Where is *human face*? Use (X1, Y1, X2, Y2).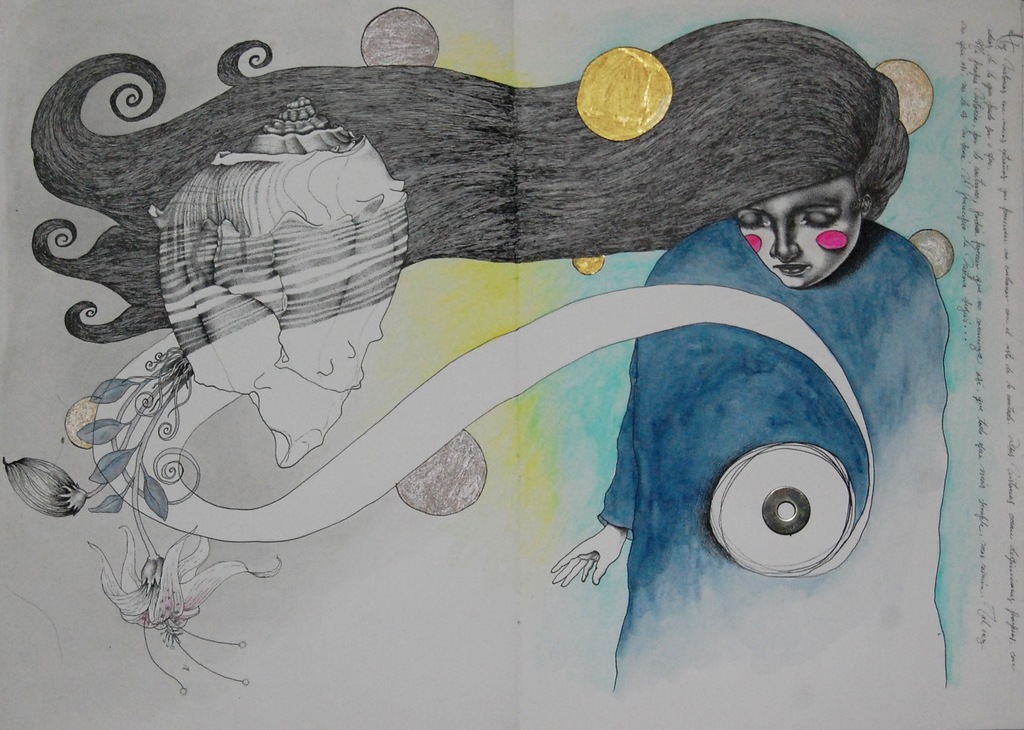
(739, 179, 860, 289).
